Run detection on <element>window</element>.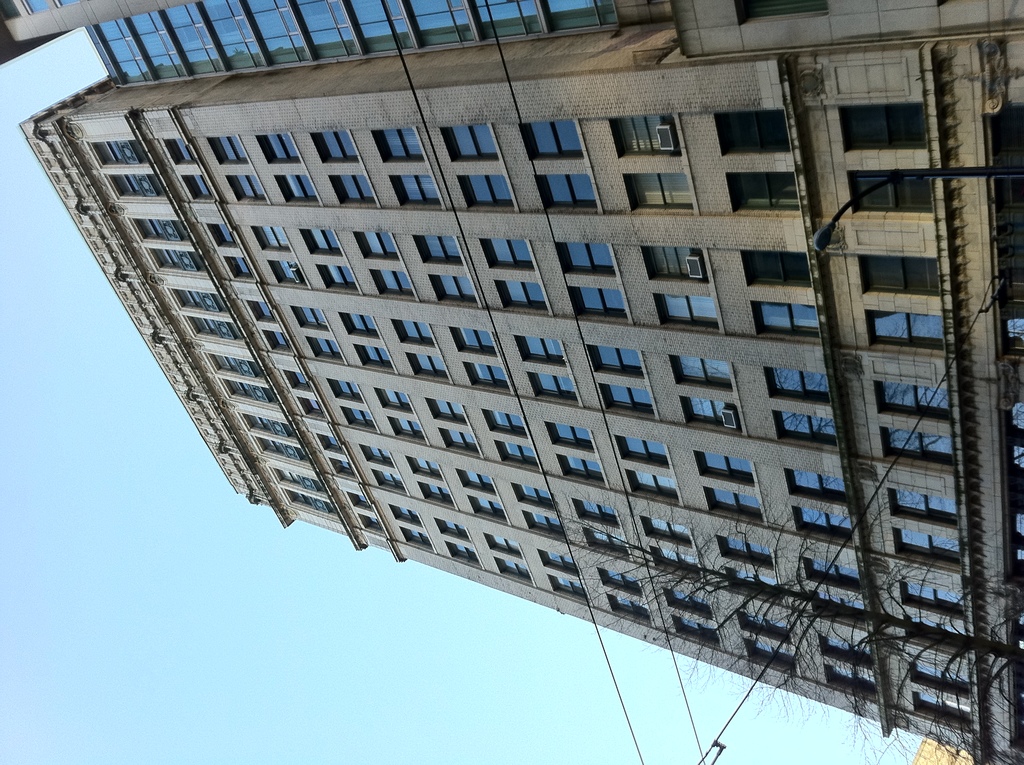
Result: 281/369/310/392.
